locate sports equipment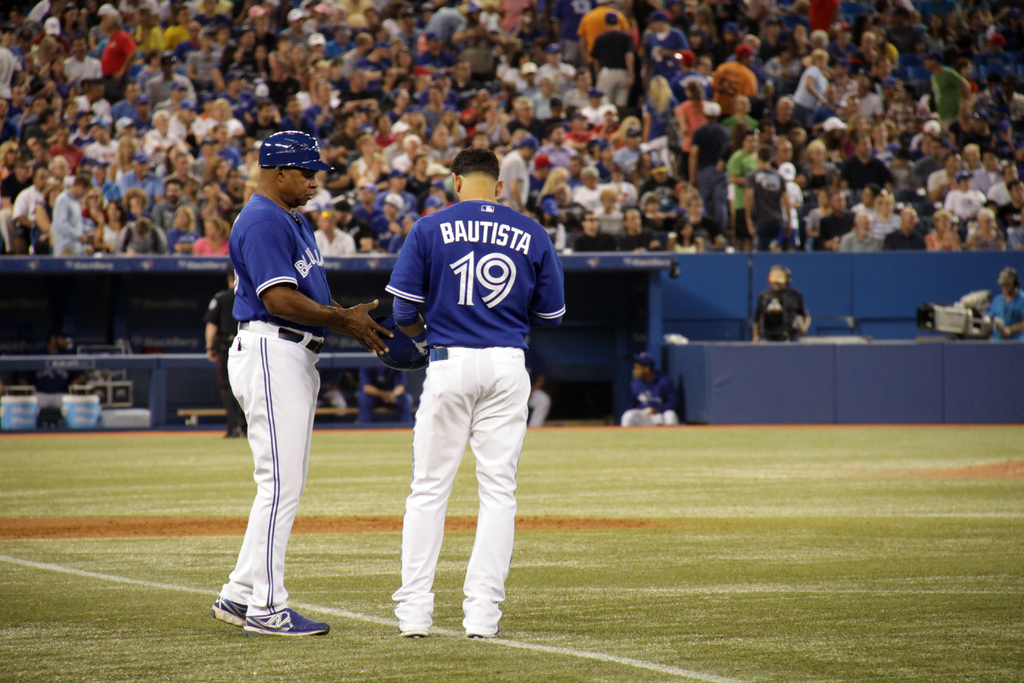
(left=378, top=313, right=427, bottom=372)
